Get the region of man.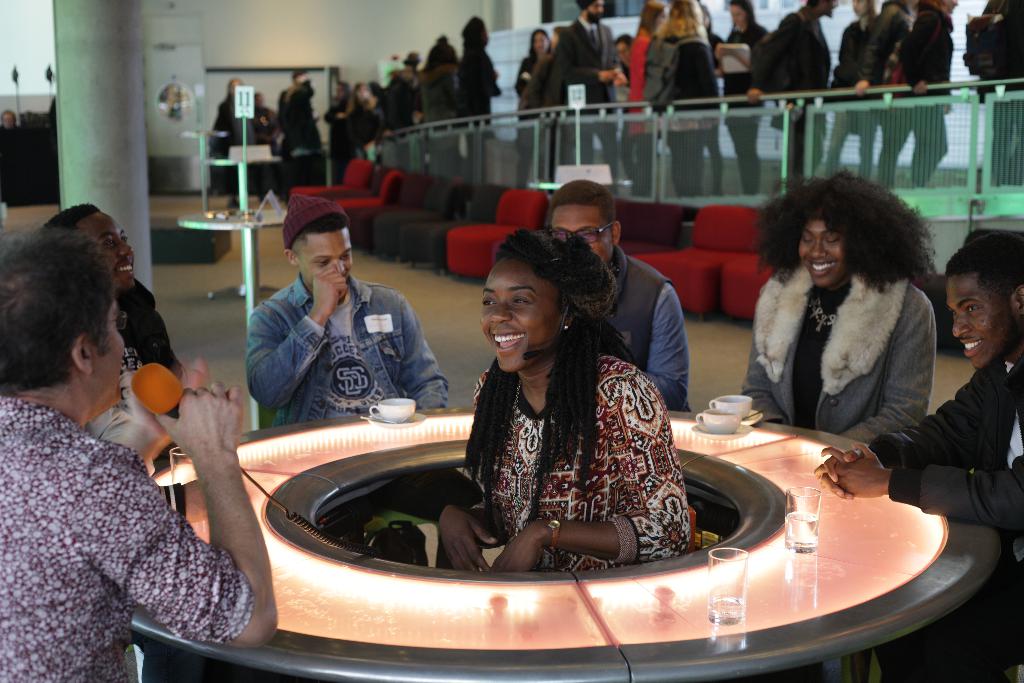
{"x1": 748, "y1": 0, "x2": 831, "y2": 176}.
